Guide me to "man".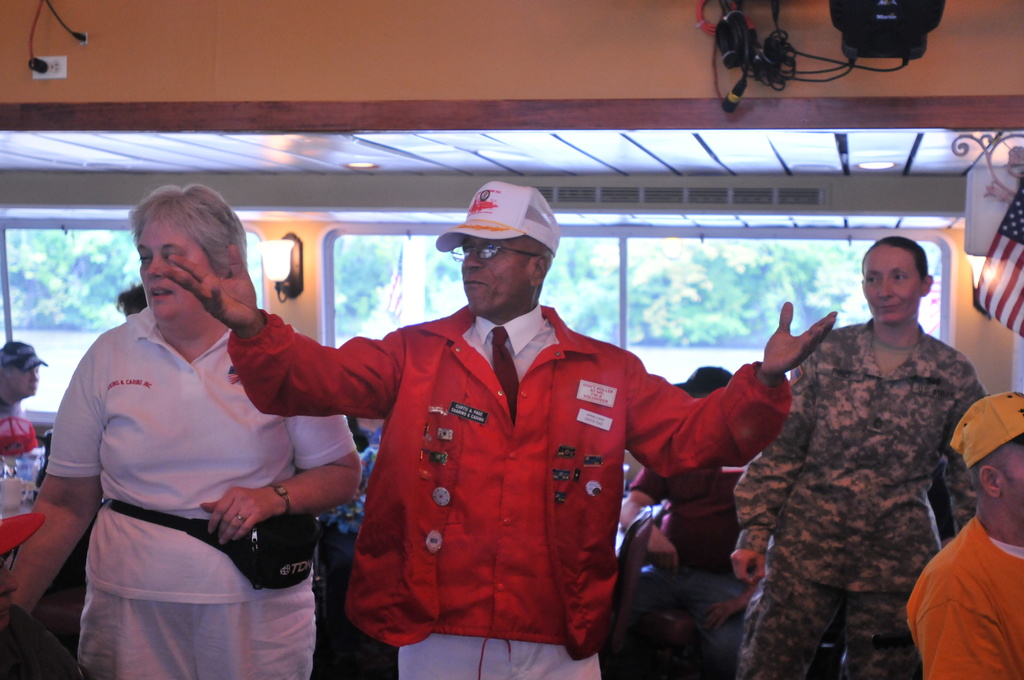
Guidance: {"left": 903, "top": 385, "right": 1018, "bottom": 679}.
